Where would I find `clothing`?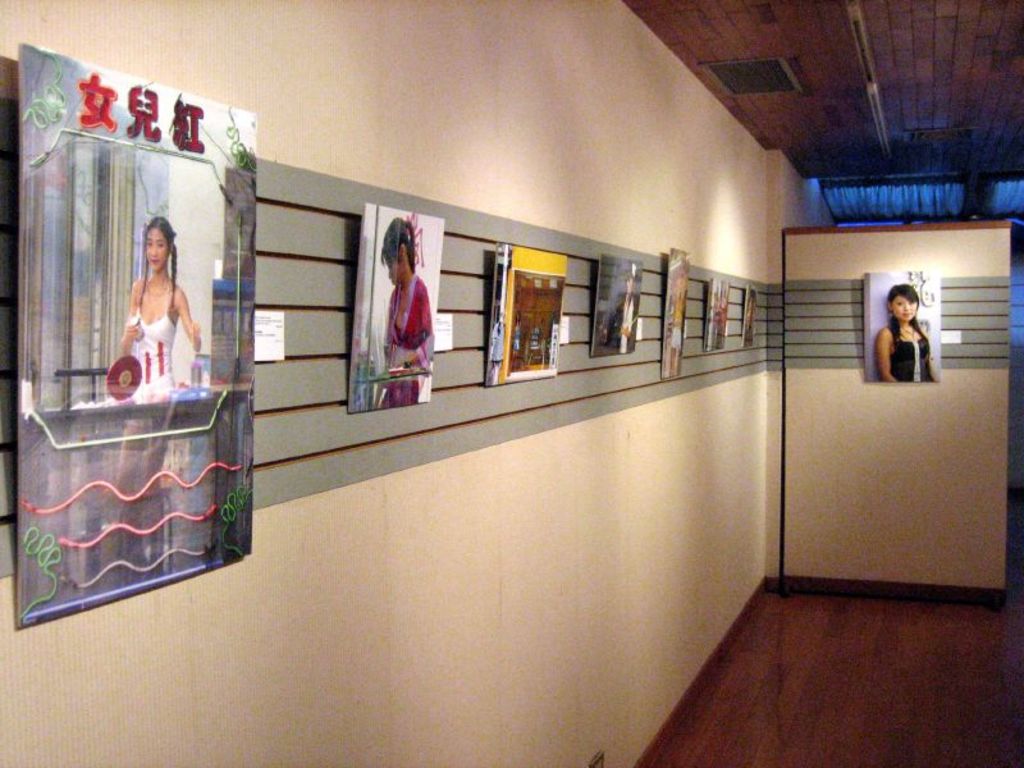
At (left=380, top=275, right=435, bottom=407).
